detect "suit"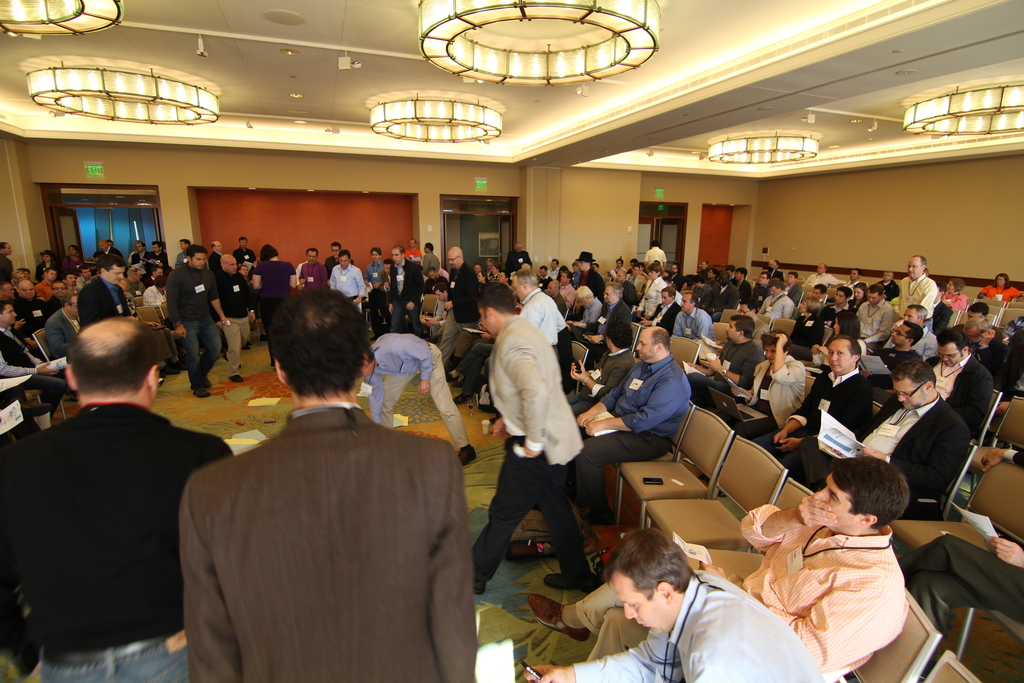
box=[898, 449, 1023, 654]
